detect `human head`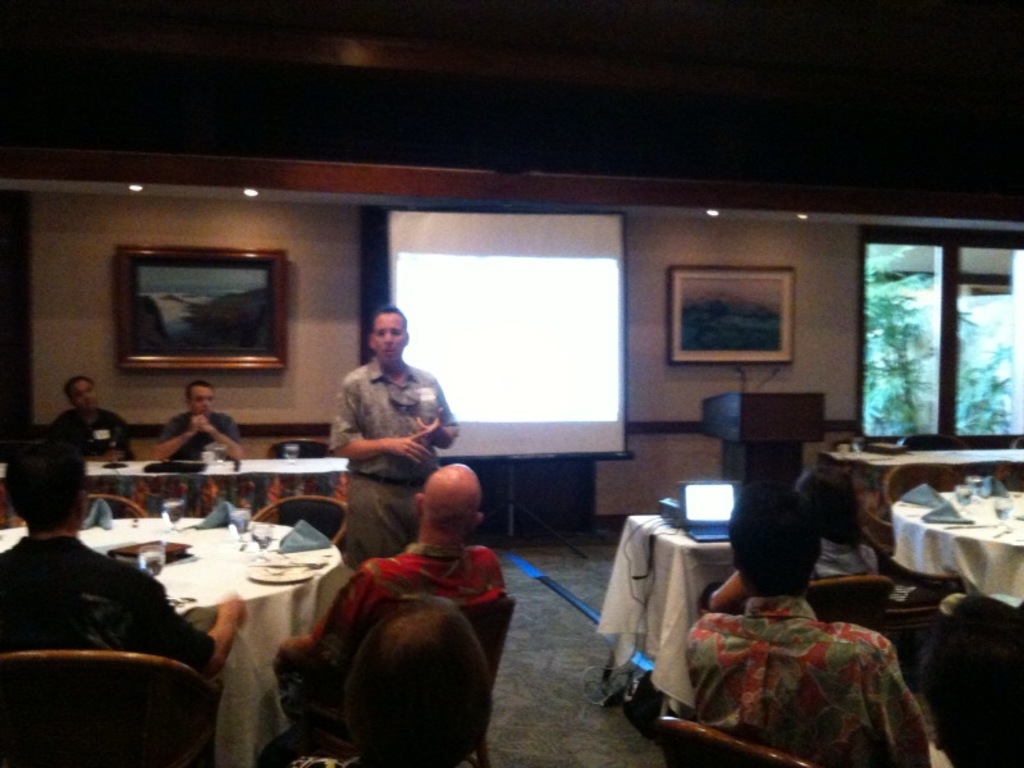
detection(68, 380, 96, 412)
